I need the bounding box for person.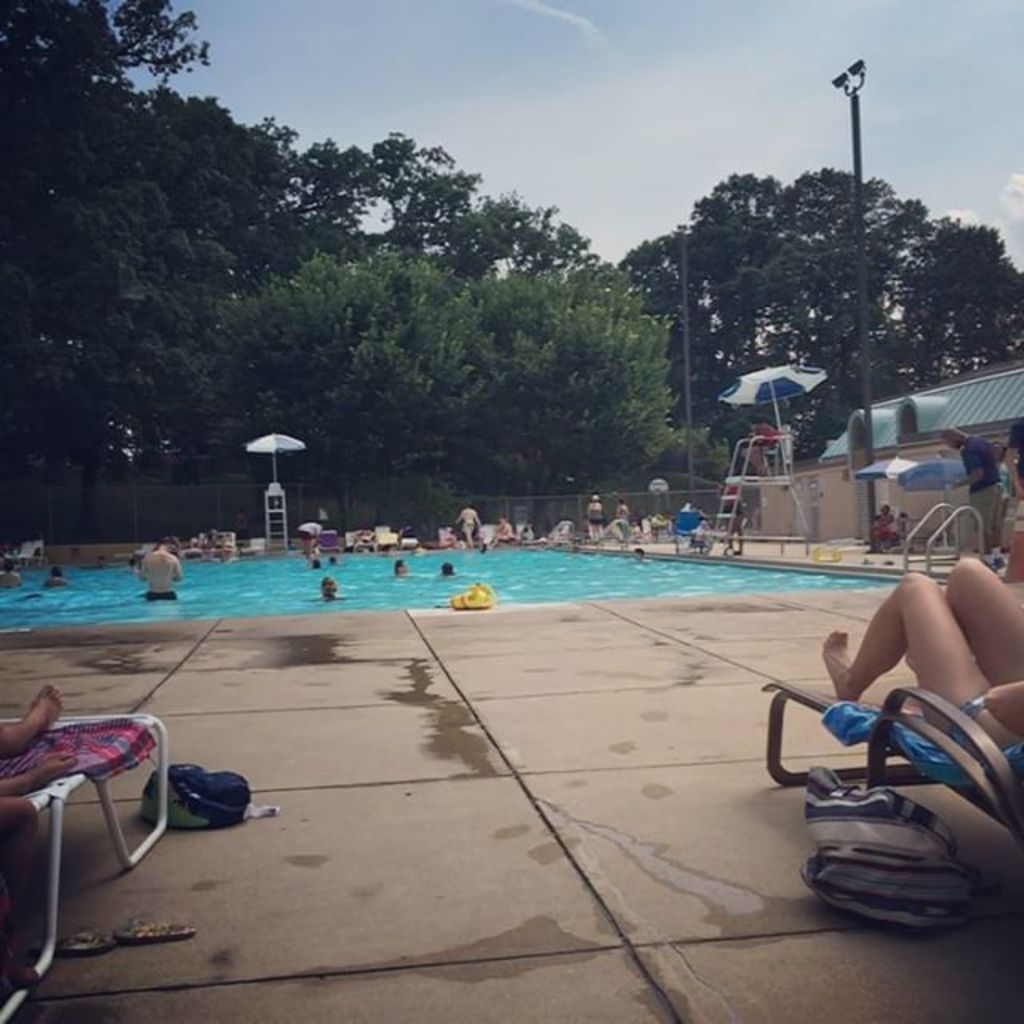
Here it is: (left=320, top=581, right=344, bottom=602).
